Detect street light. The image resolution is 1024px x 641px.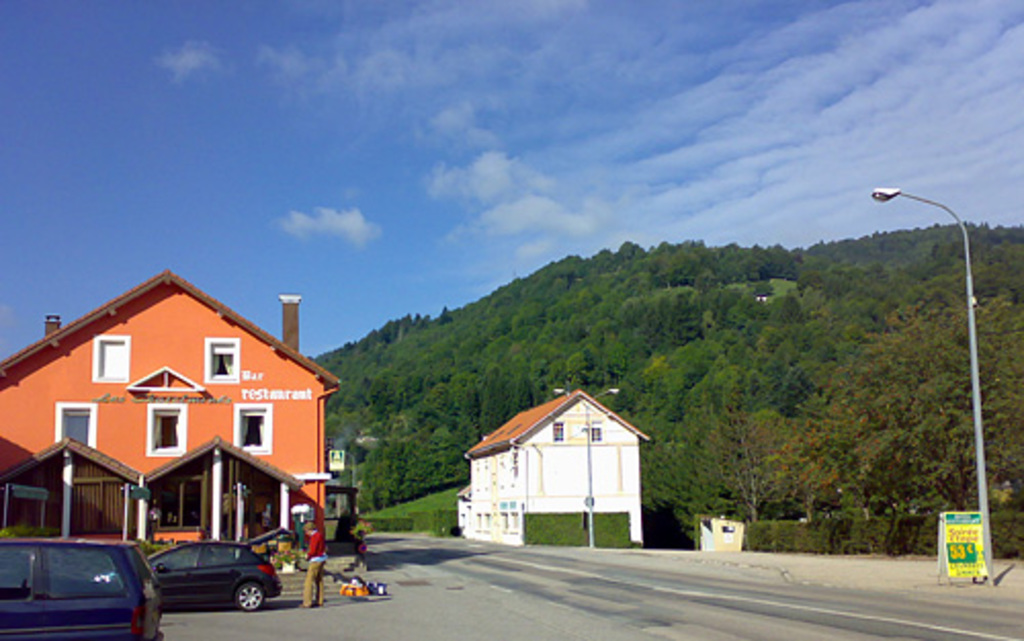
rect(846, 147, 1006, 625).
